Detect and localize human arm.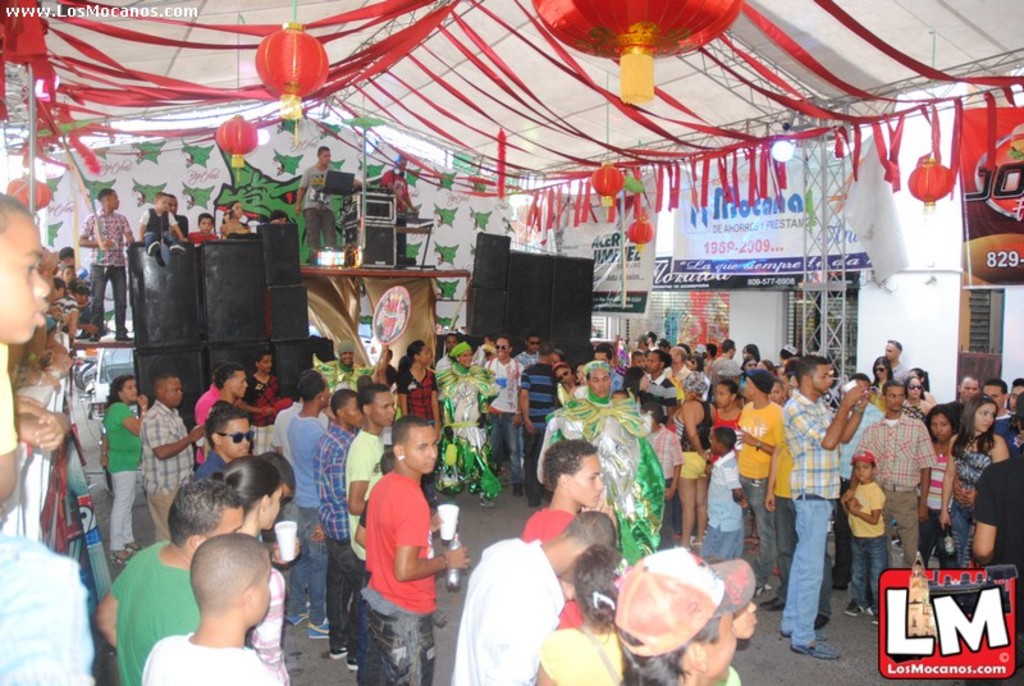
Localized at Rect(0, 365, 20, 509).
